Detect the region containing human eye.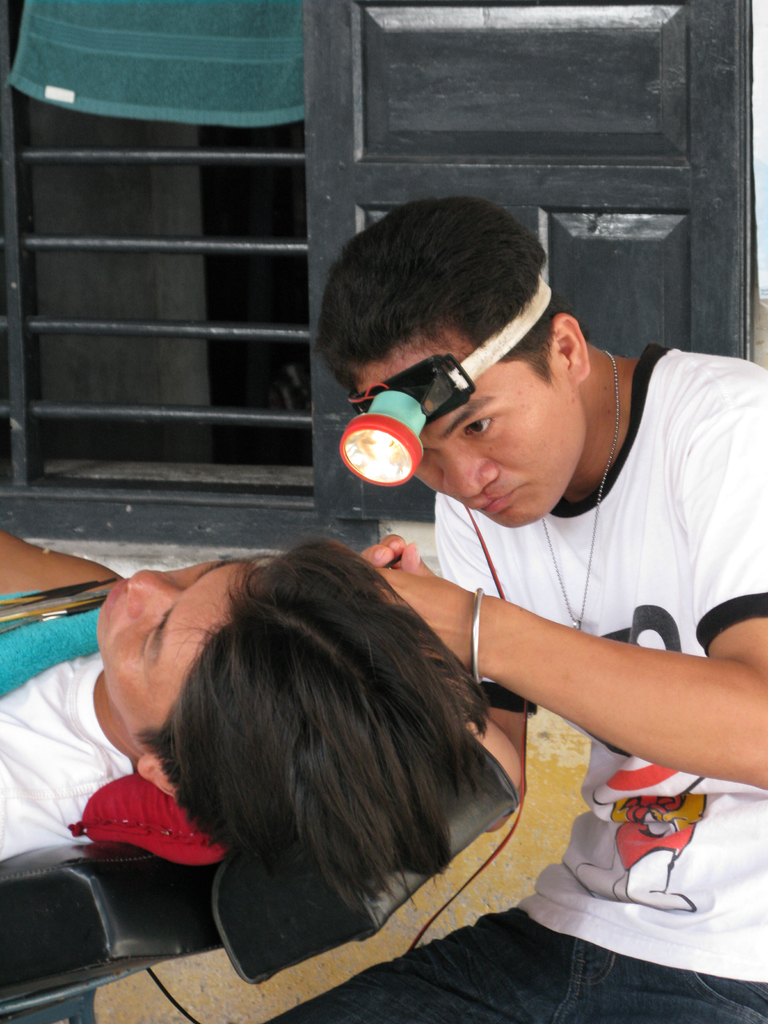
rect(145, 609, 163, 653).
